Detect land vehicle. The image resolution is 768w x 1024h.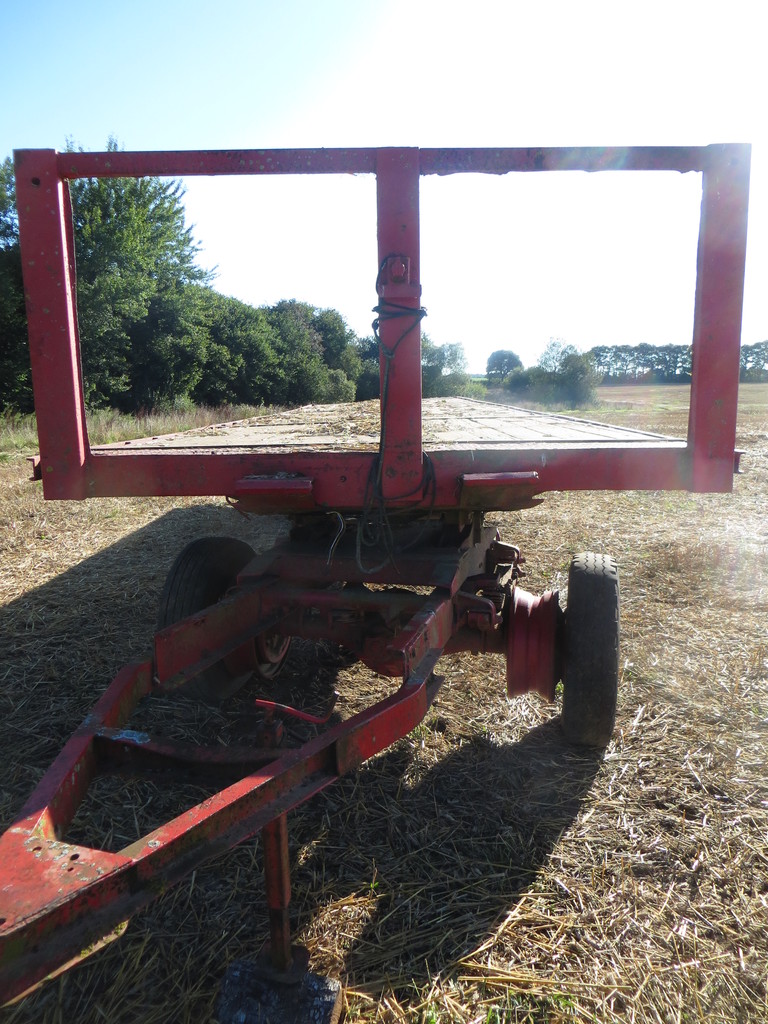
<region>0, 145, 735, 938</region>.
